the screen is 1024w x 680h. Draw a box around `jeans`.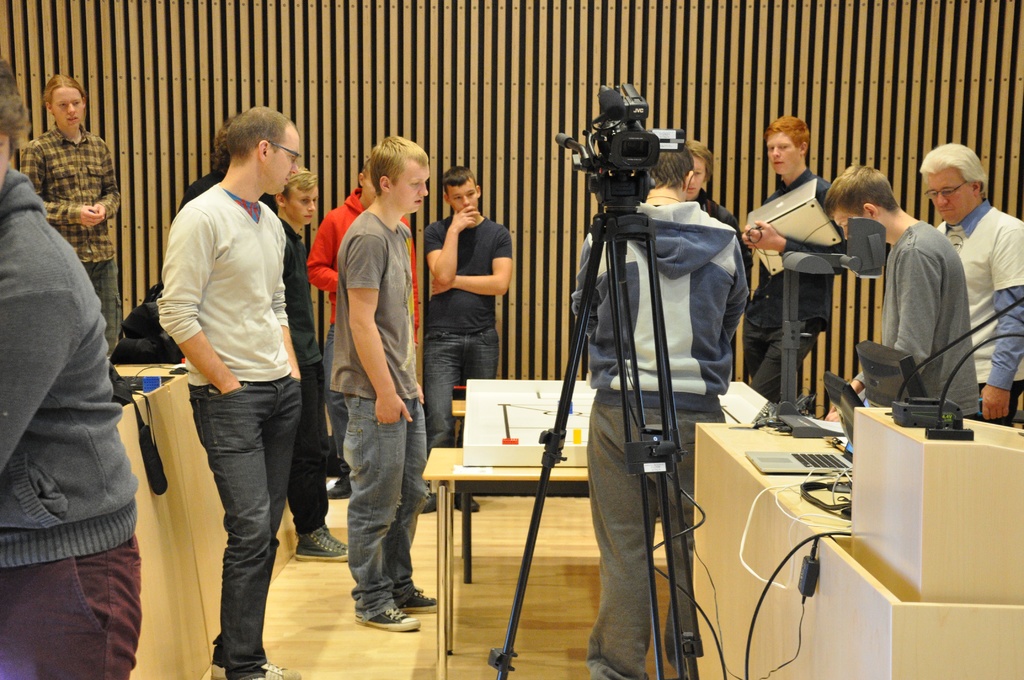
left=284, top=364, right=330, bottom=534.
